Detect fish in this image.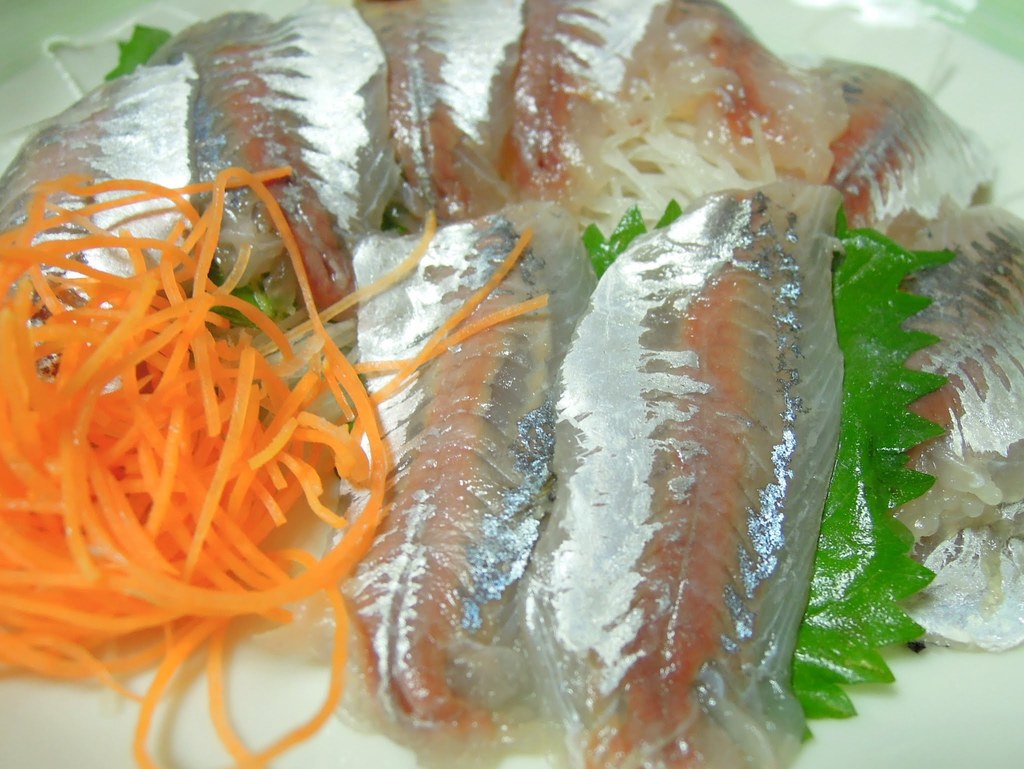
Detection: (left=0, top=50, right=195, bottom=392).
